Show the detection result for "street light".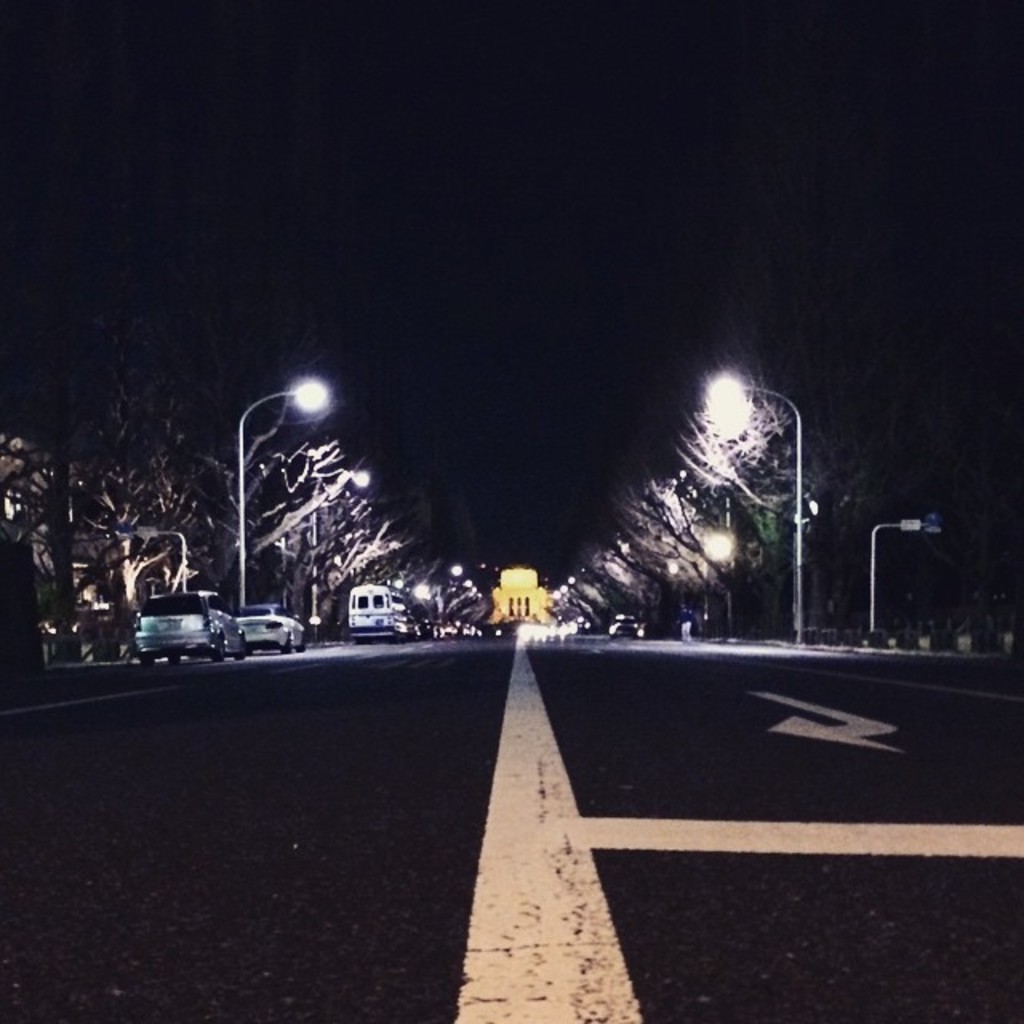
<region>704, 374, 806, 650</region>.
